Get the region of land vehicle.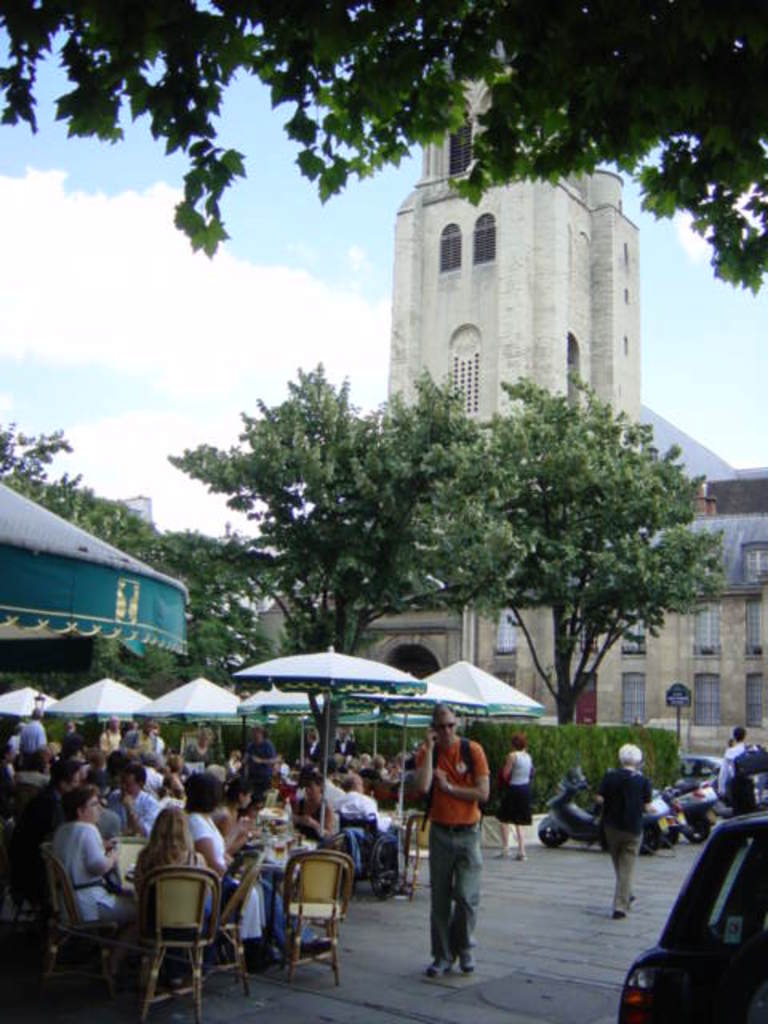
645:810:766:1022.
